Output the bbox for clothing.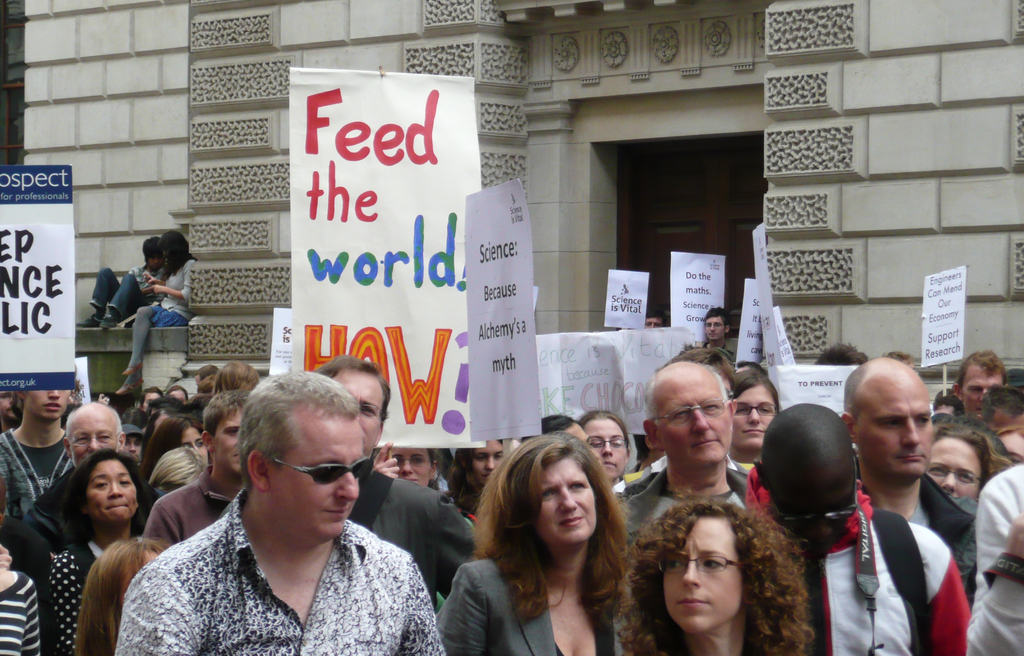
351 455 467 630.
